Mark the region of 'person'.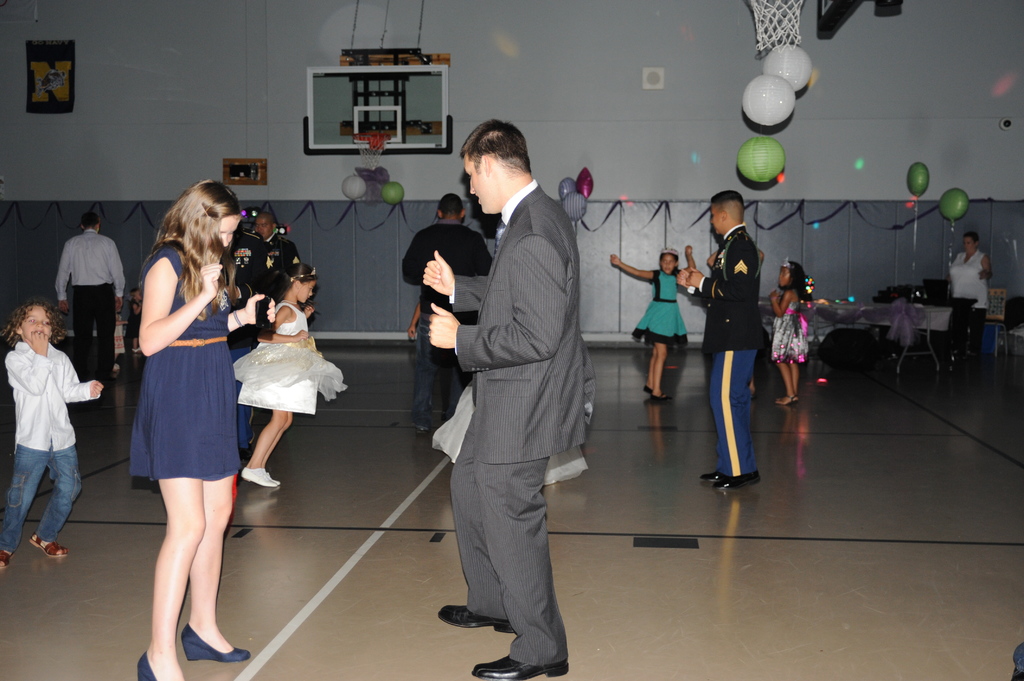
Region: Rect(950, 231, 993, 351).
